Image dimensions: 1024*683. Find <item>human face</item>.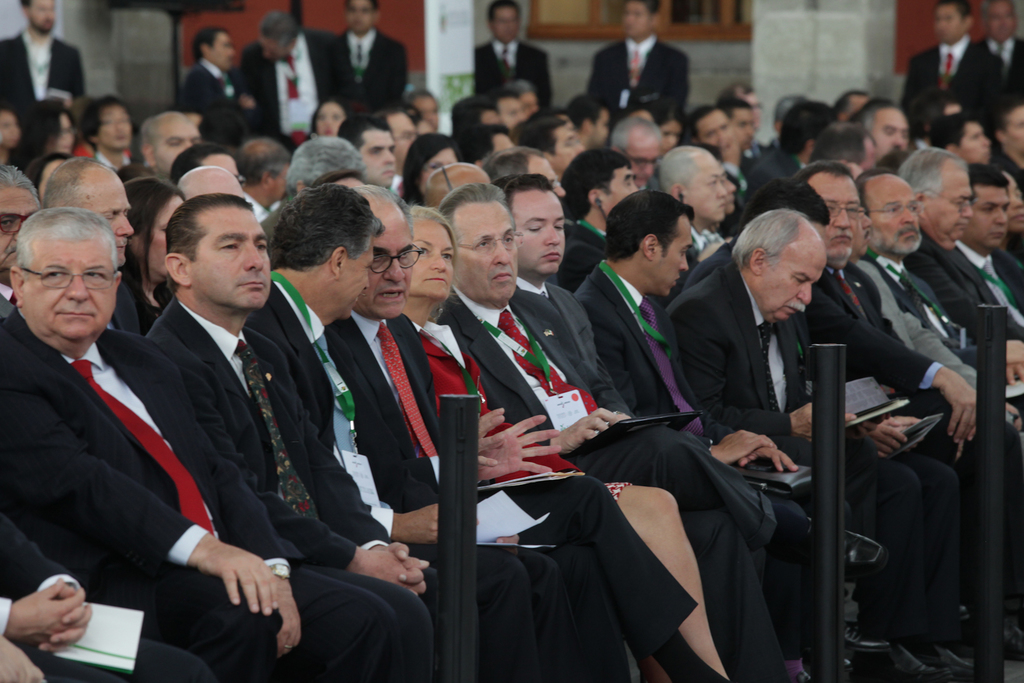
x1=315, y1=104, x2=349, y2=137.
